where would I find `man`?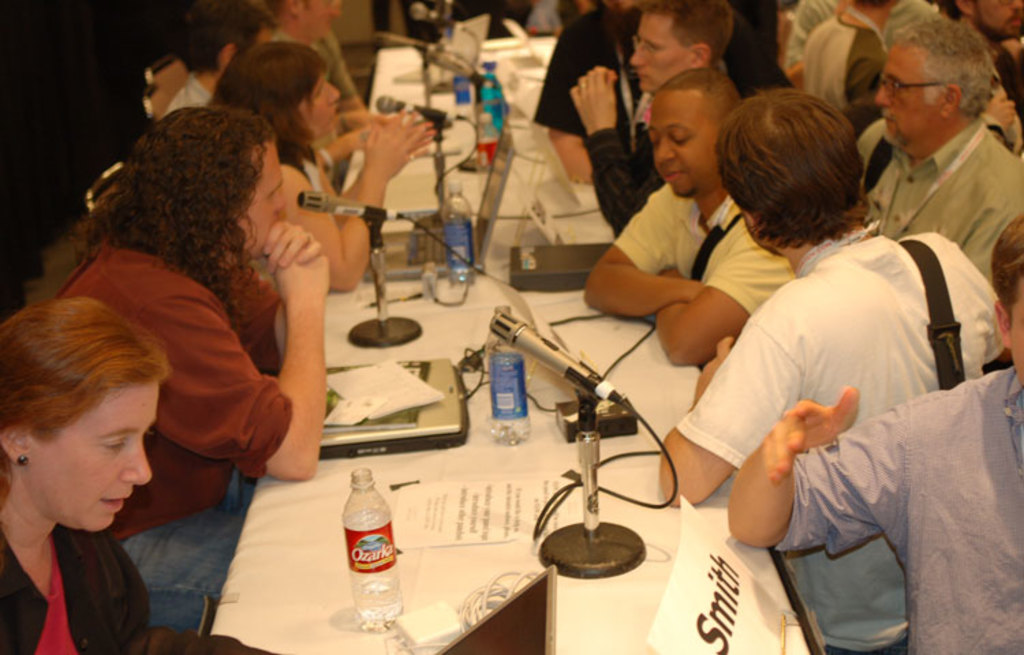
At region(568, 63, 795, 383).
